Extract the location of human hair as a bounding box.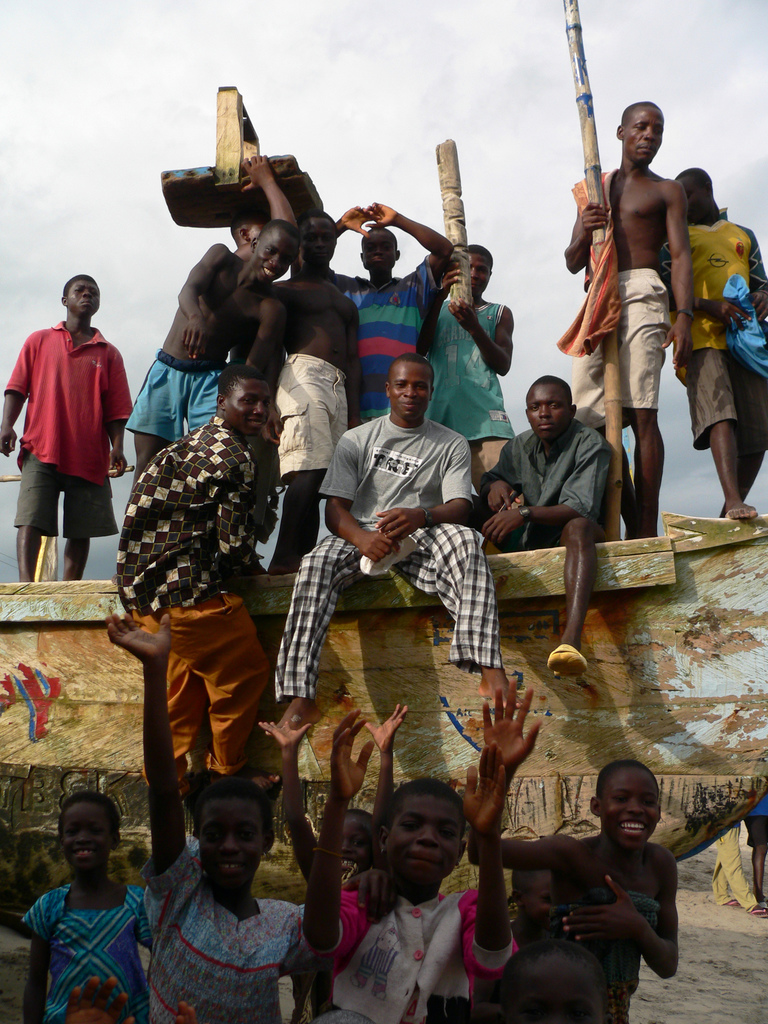
box(189, 774, 275, 835).
